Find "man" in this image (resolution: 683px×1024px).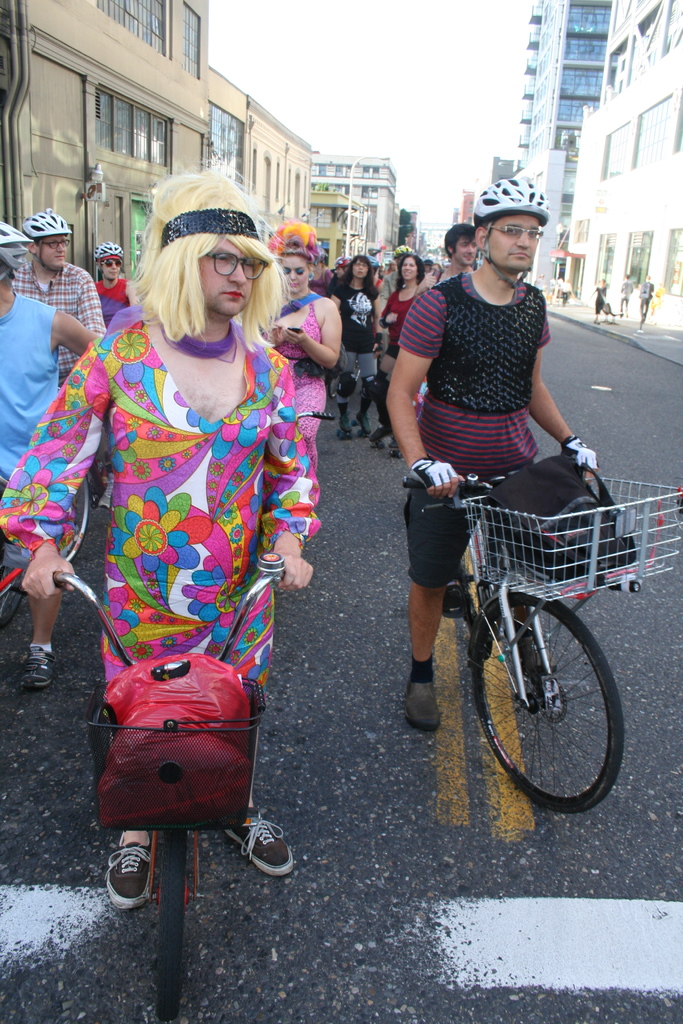
bbox=(429, 216, 476, 292).
